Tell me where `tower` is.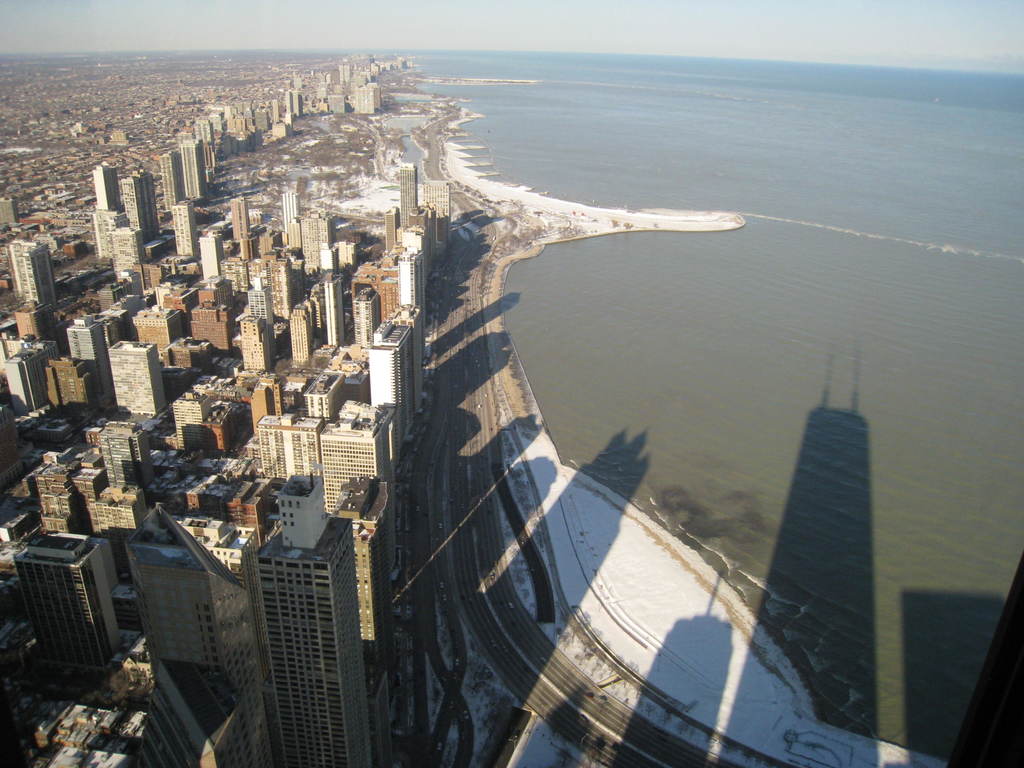
`tower` is at (left=5, top=241, right=54, bottom=301).
